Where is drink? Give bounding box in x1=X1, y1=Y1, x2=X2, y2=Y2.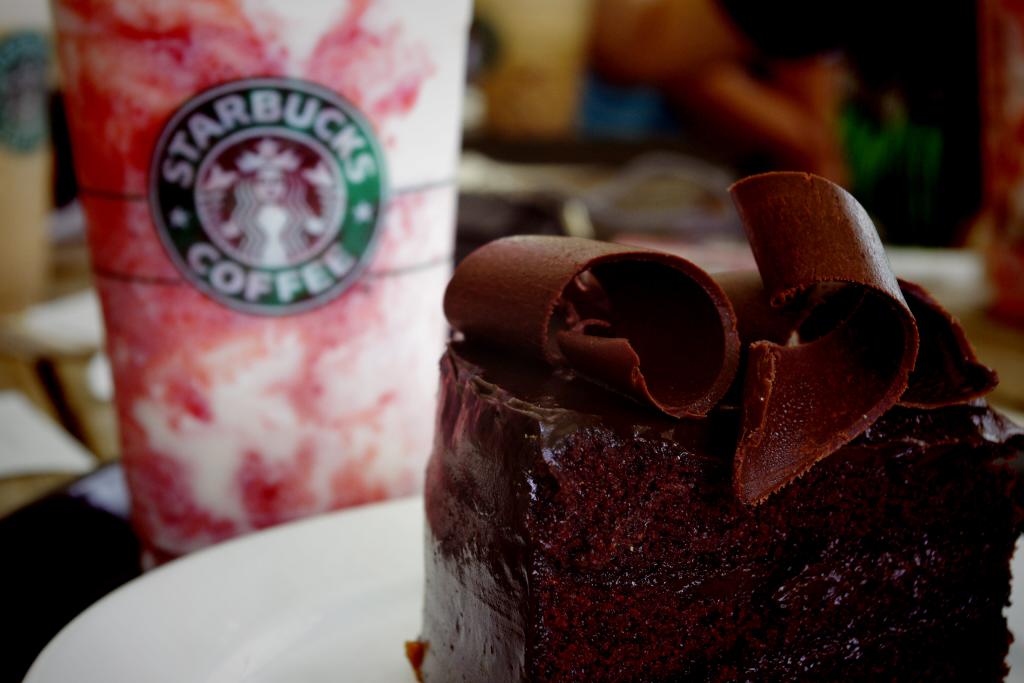
x1=44, y1=19, x2=417, y2=596.
